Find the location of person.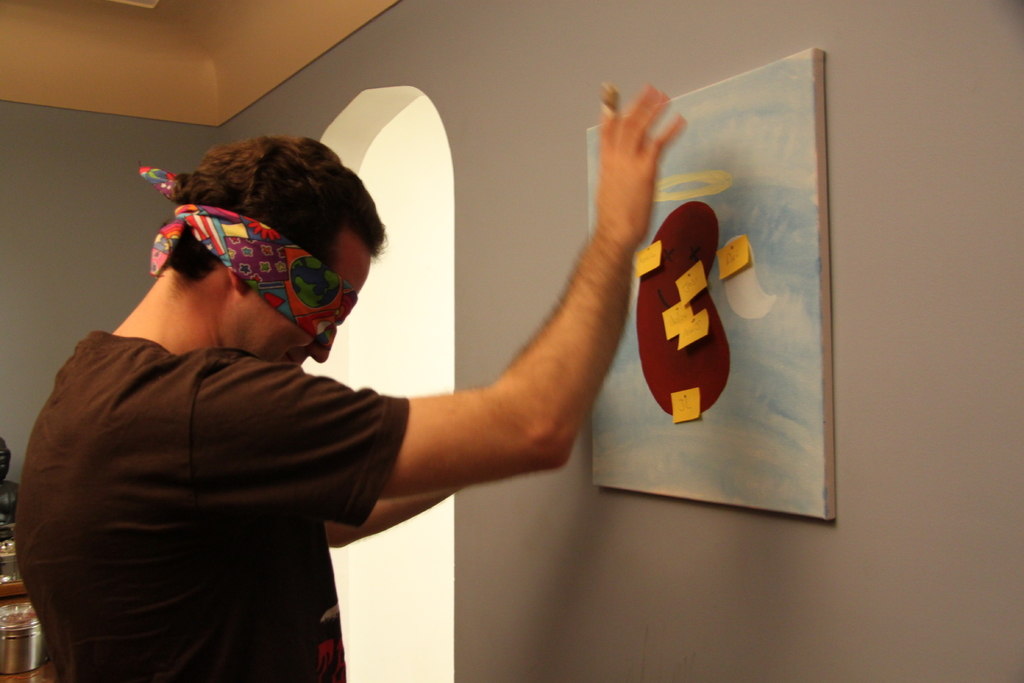
Location: x1=47, y1=96, x2=660, y2=666.
